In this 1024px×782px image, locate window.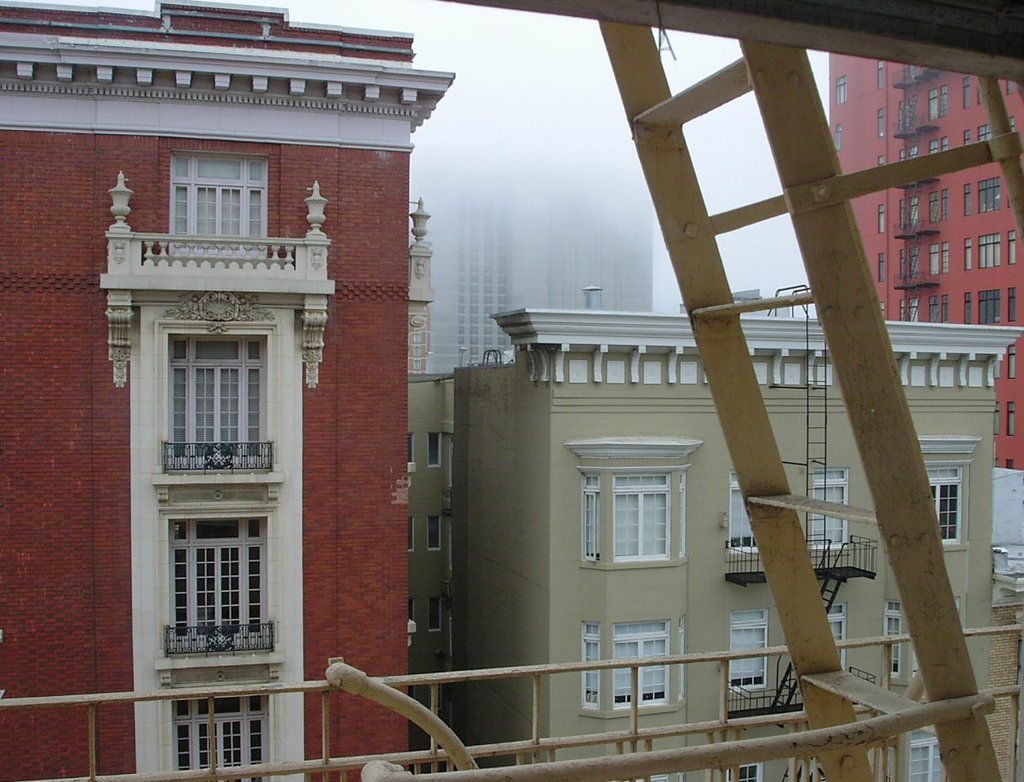
Bounding box: [left=928, top=137, right=939, bottom=154].
